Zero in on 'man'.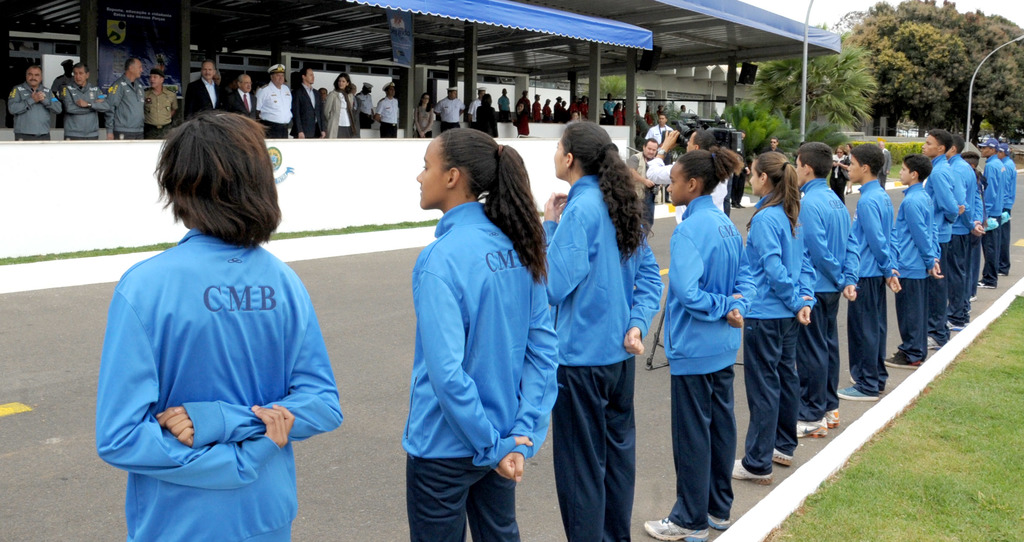
Zeroed in: <box>186,60,225,118</box>.
